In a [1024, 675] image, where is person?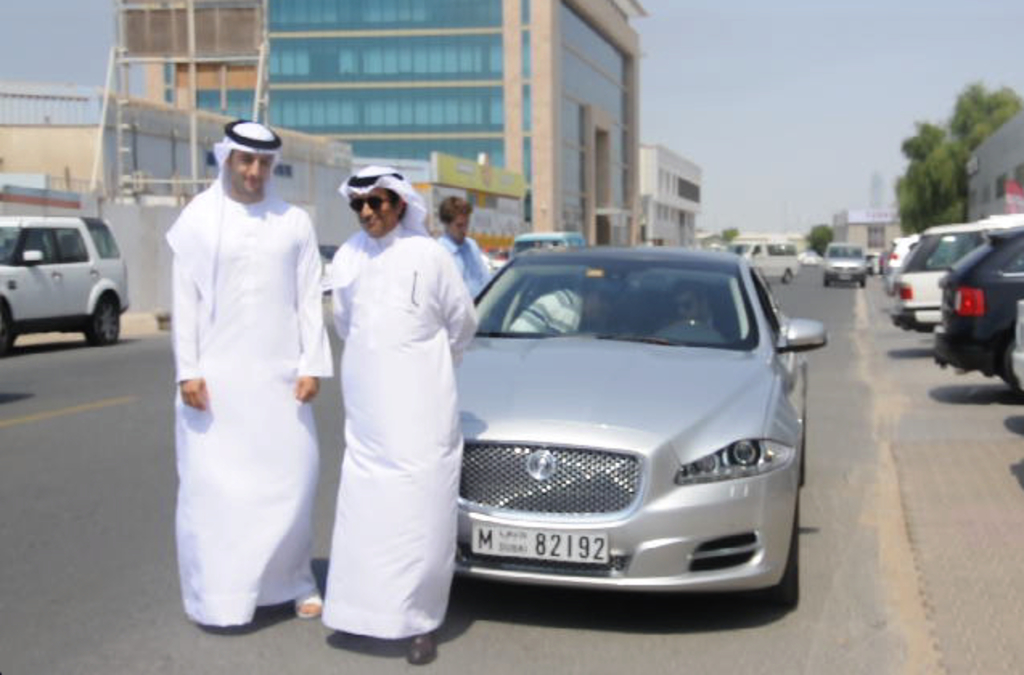
box=[318, 161, 482, 664].
